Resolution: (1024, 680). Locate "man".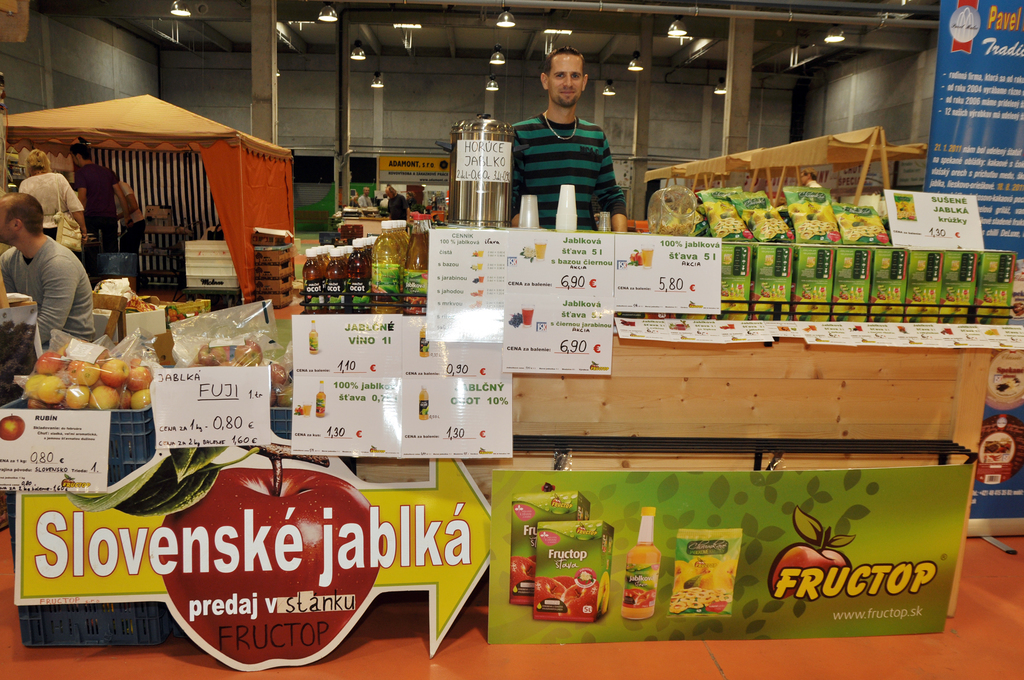
left=357, top=187, right=372, bottom=209.
